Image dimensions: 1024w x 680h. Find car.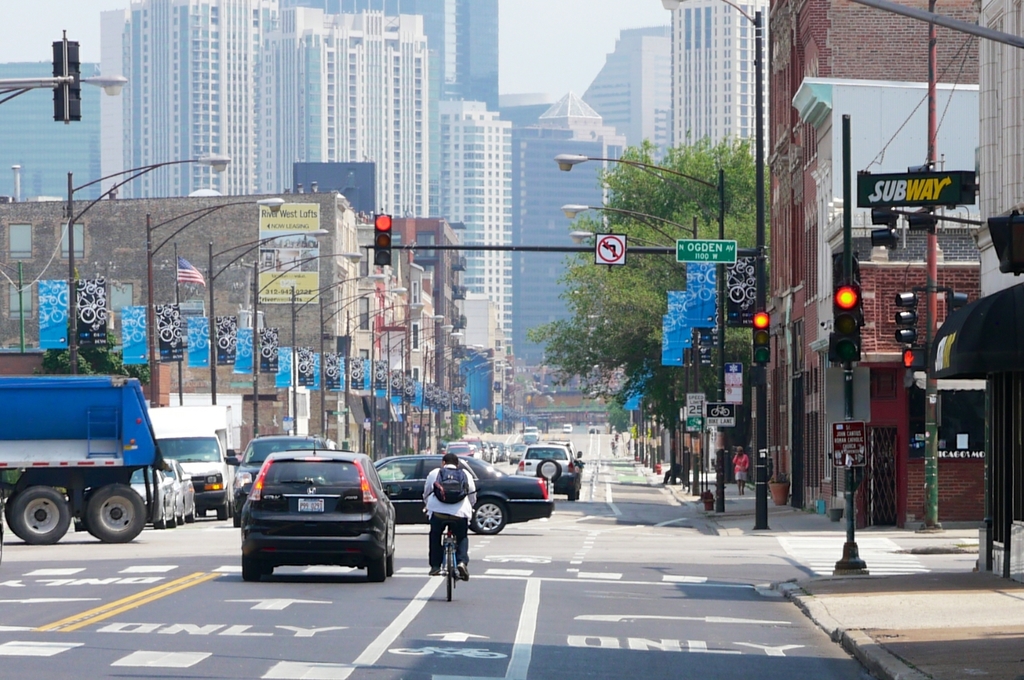
x1=519 y1=448 x2=579 y2=500.
